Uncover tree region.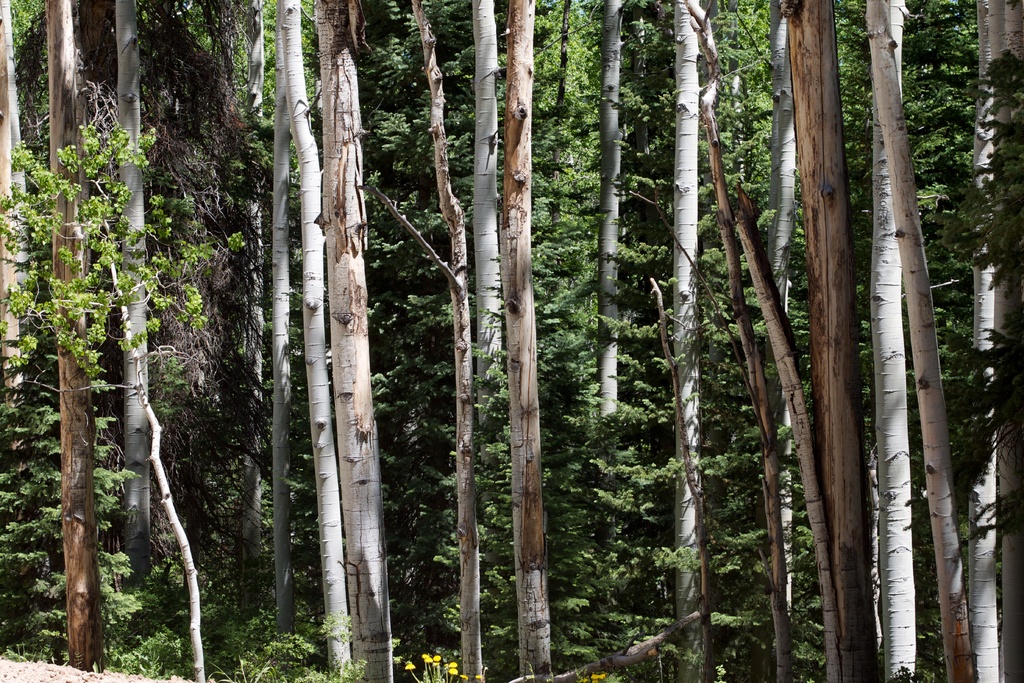
Uncovered: {"x1": 0, "y1": 0, "x2": 26, "y2": 537}.
